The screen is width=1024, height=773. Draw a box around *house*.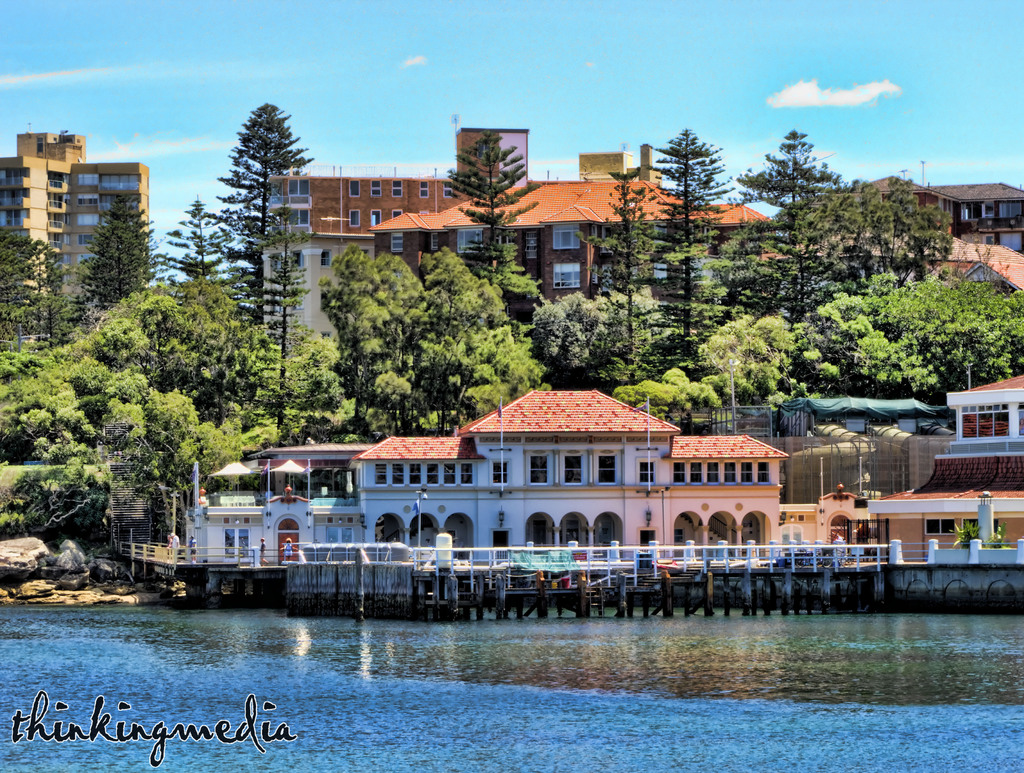
867 368 1023 570.
